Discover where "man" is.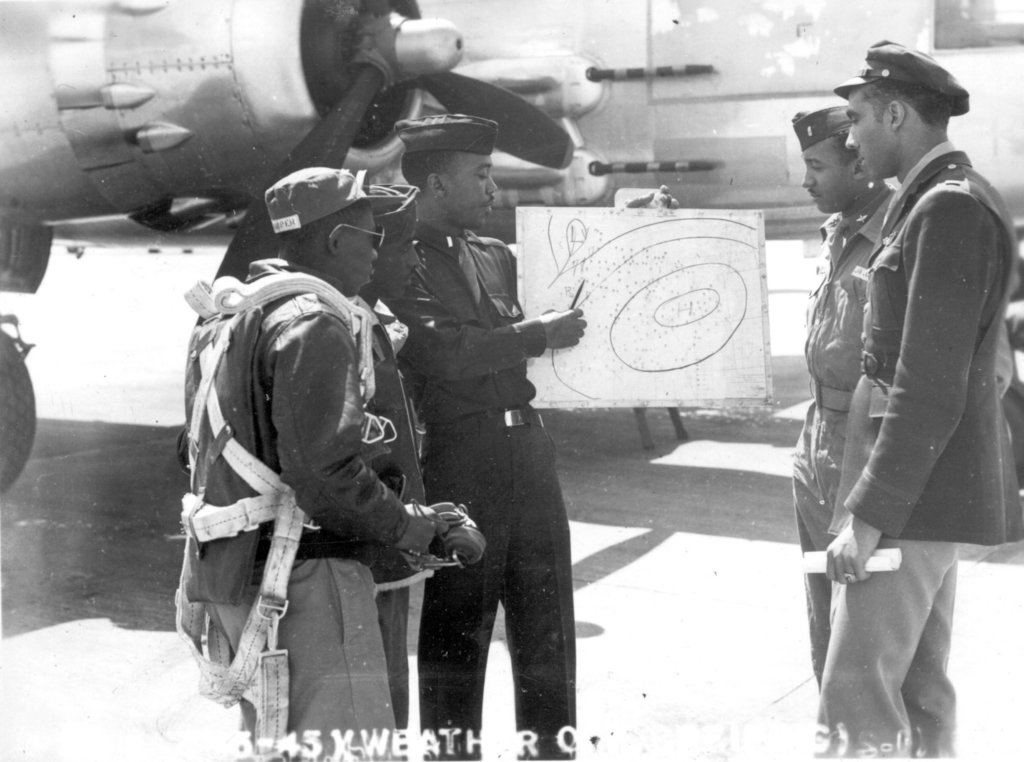
Discovered at box=[168, 166, 488, 761].
